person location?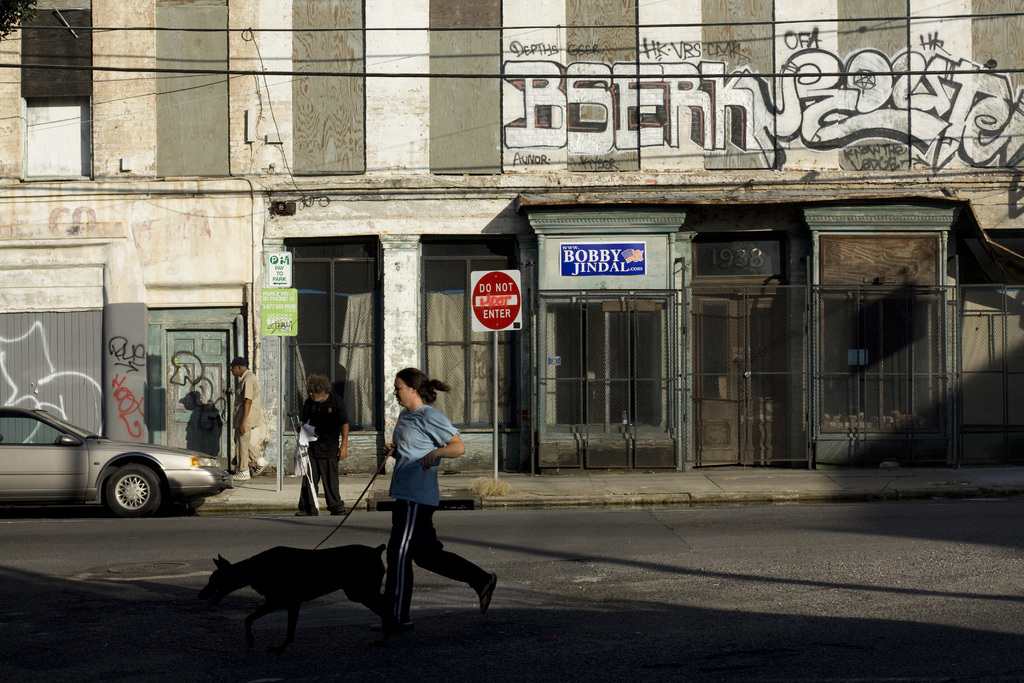
region(369, 361, 463, 636)
